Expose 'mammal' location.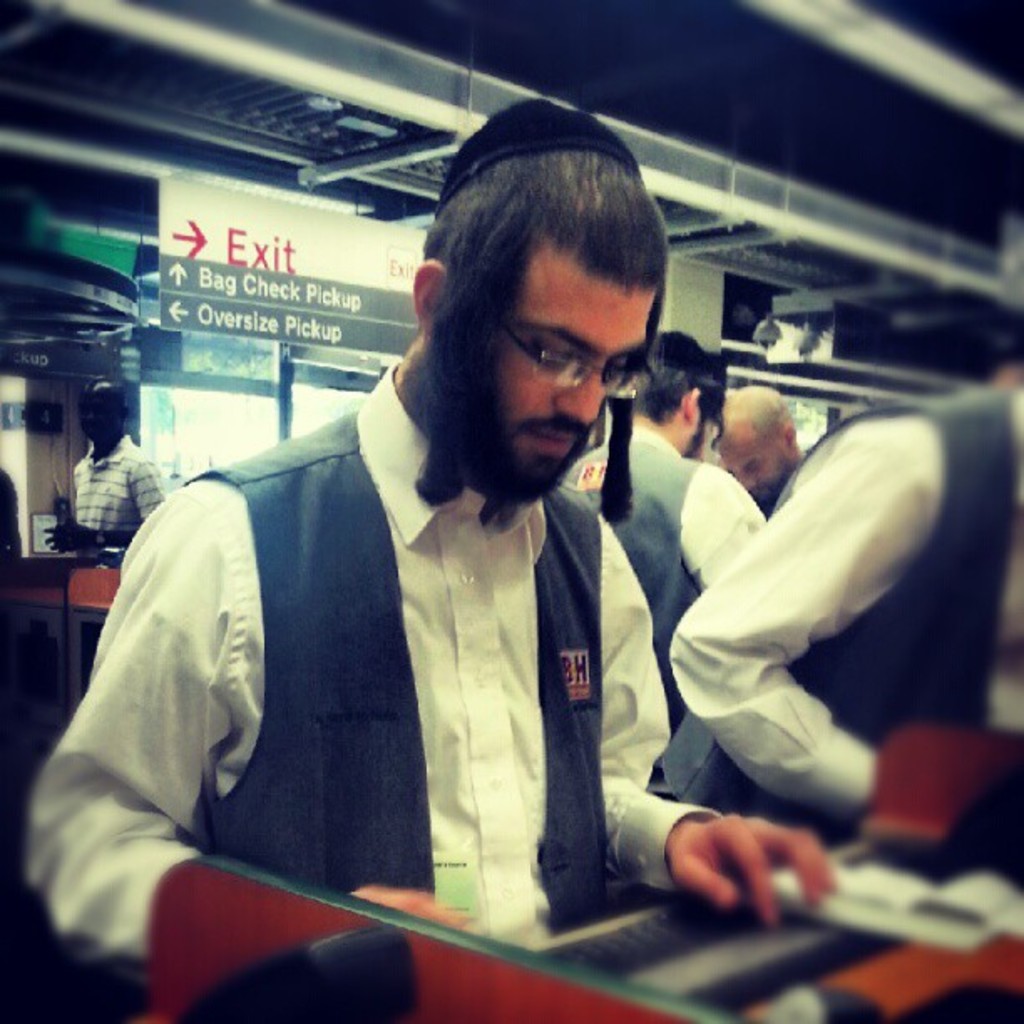
Exposed at left=18, top=97, right=822, bottom=919.
